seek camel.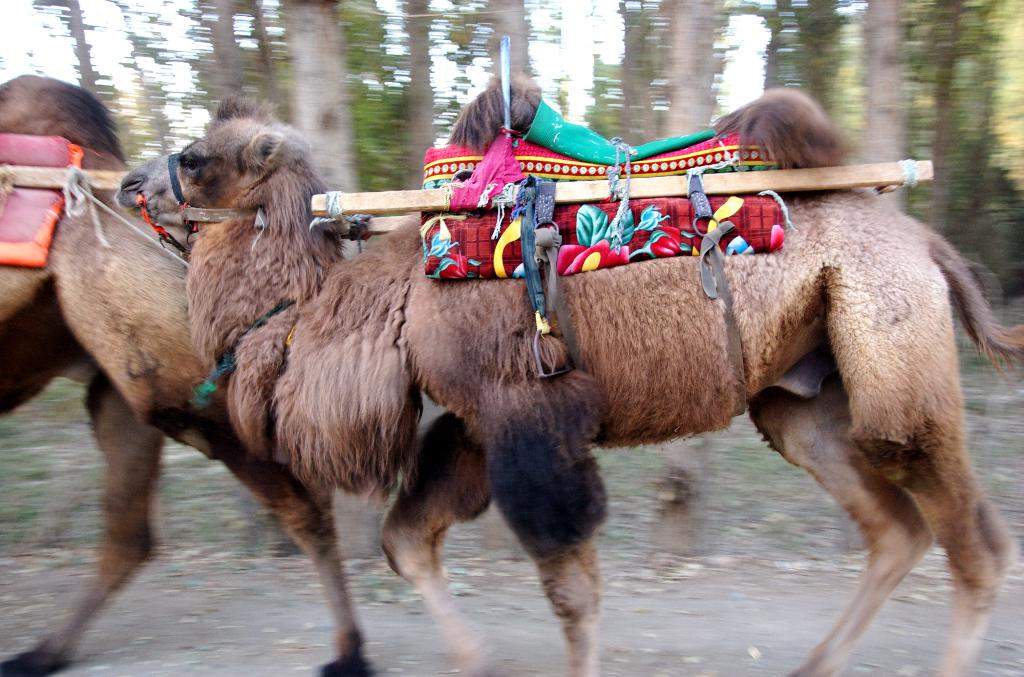
0 78 387 673.
